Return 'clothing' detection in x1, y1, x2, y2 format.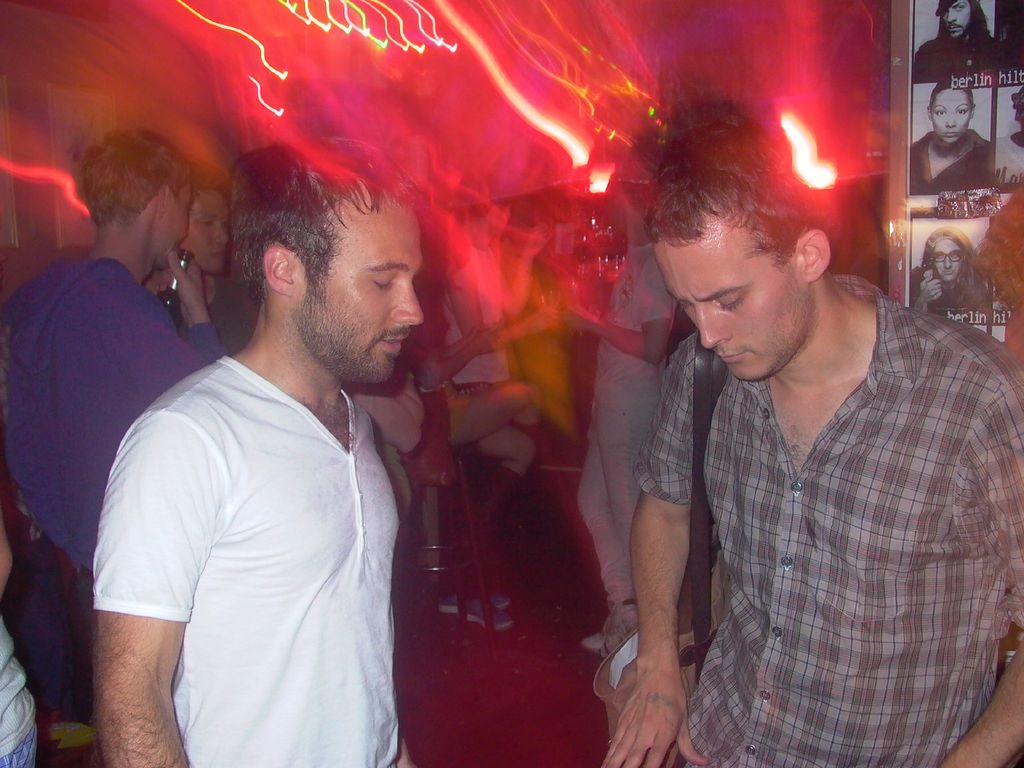
91, 351, 399, 767.
